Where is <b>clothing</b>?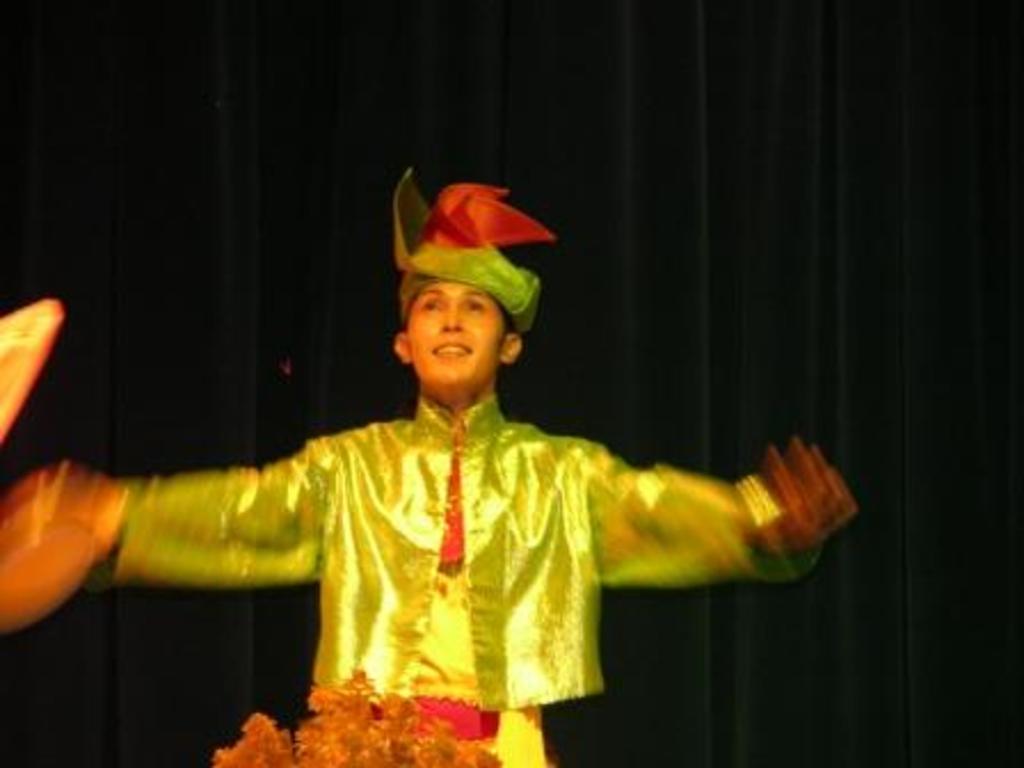
39/384/775/766.
